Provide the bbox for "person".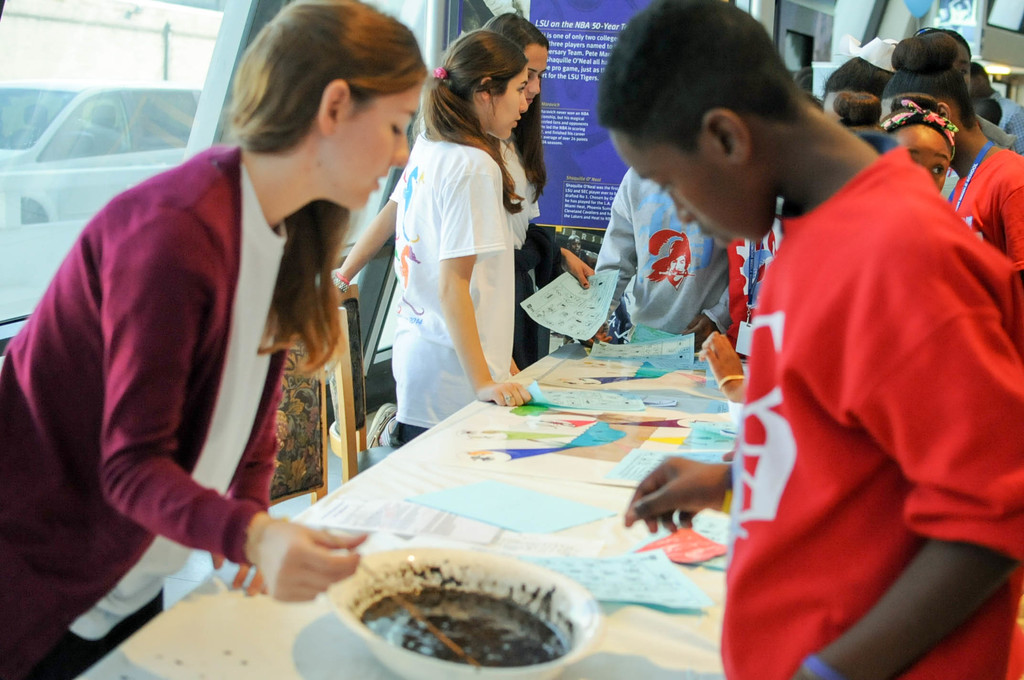
586 175 751 353.
